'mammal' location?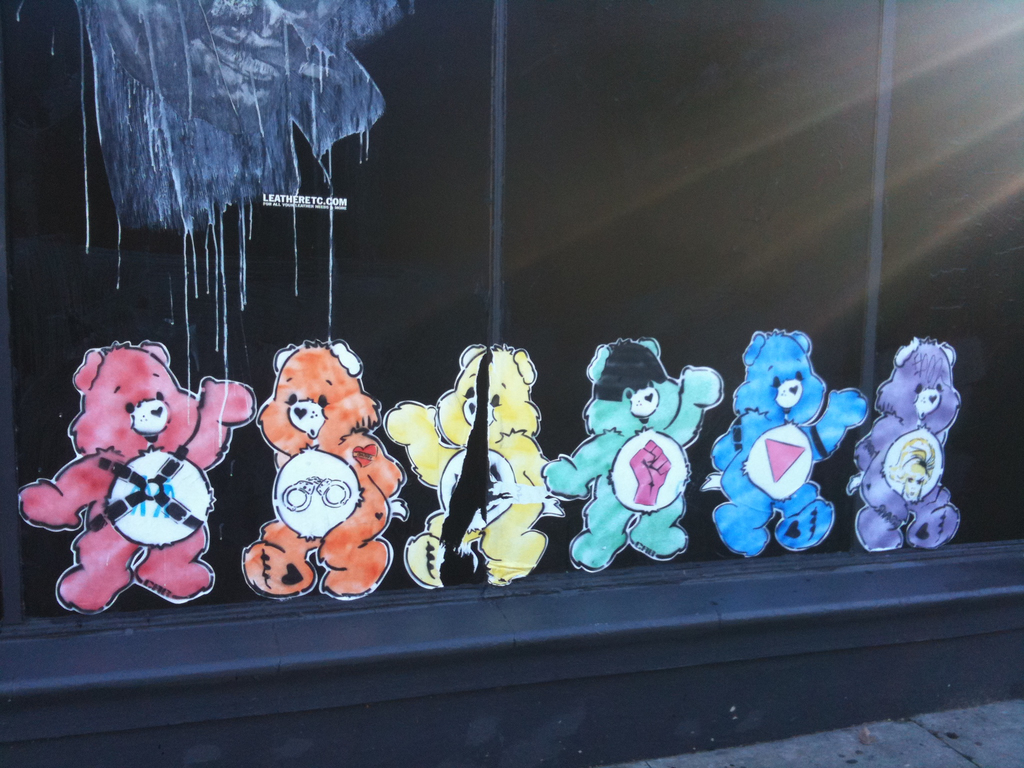
select_region(237, 348, 392, 604)
